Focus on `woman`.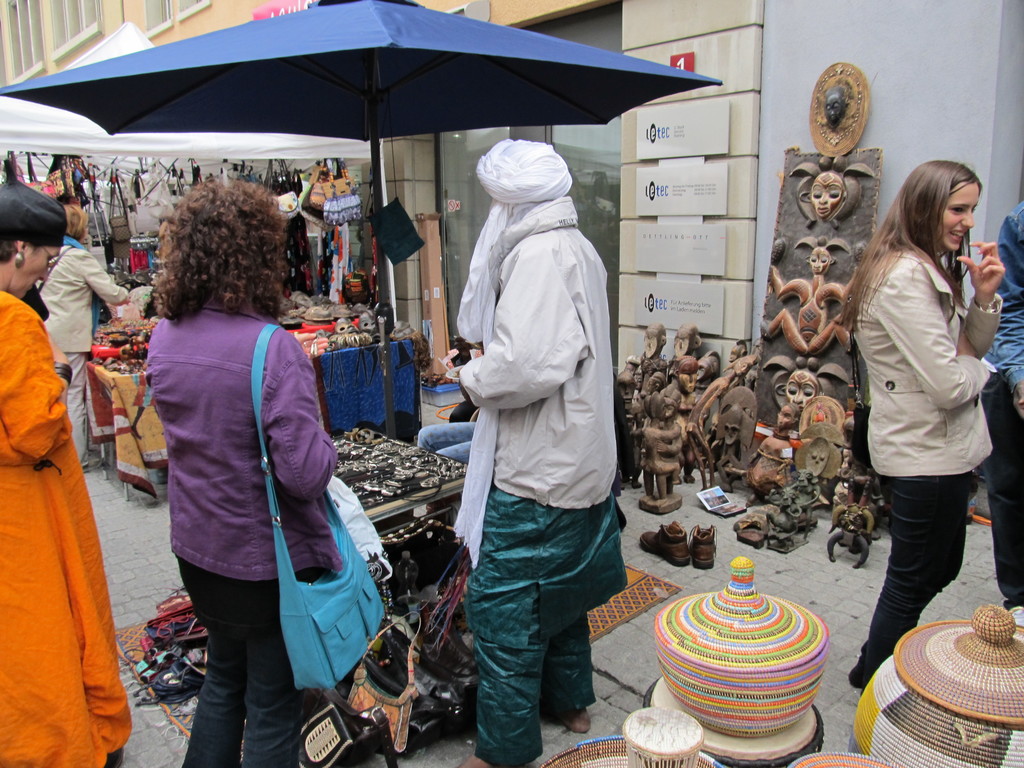
Focused at [143, 167, 342, 767].
